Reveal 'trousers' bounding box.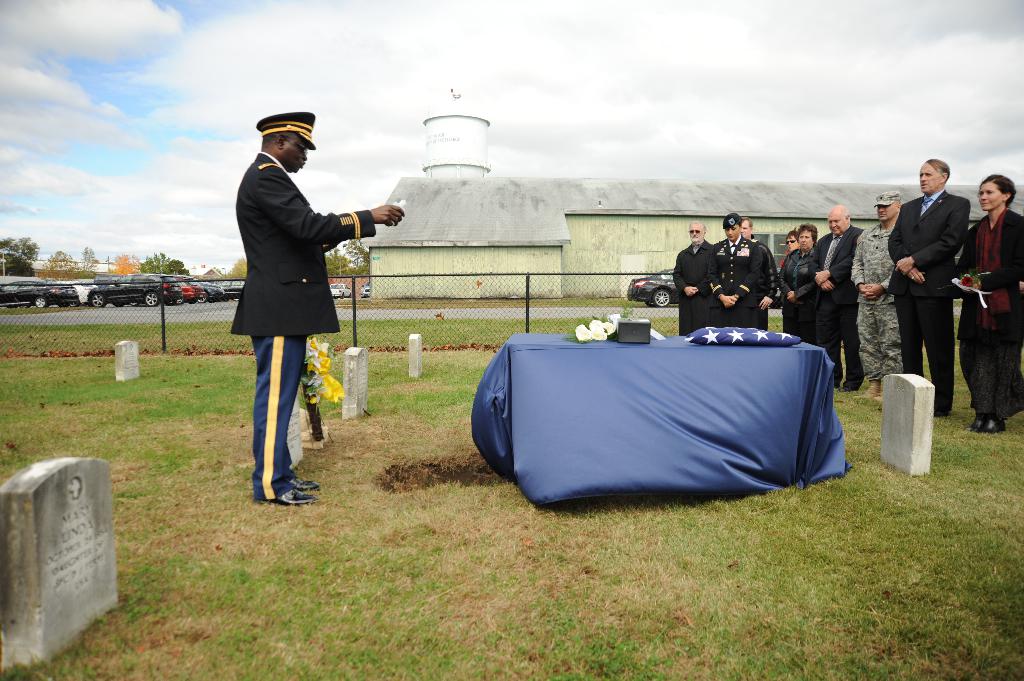
Revealed: [898, 282, 957, 412].
